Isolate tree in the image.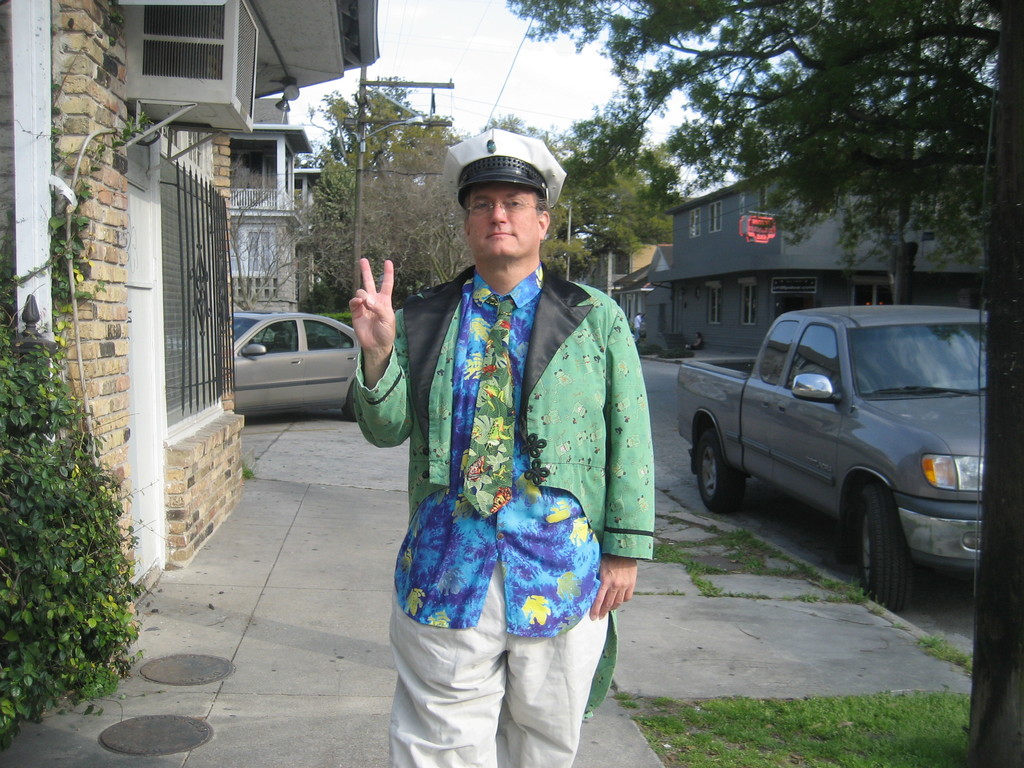
Isolated region: Rect(505, 0, 1023, 767).
